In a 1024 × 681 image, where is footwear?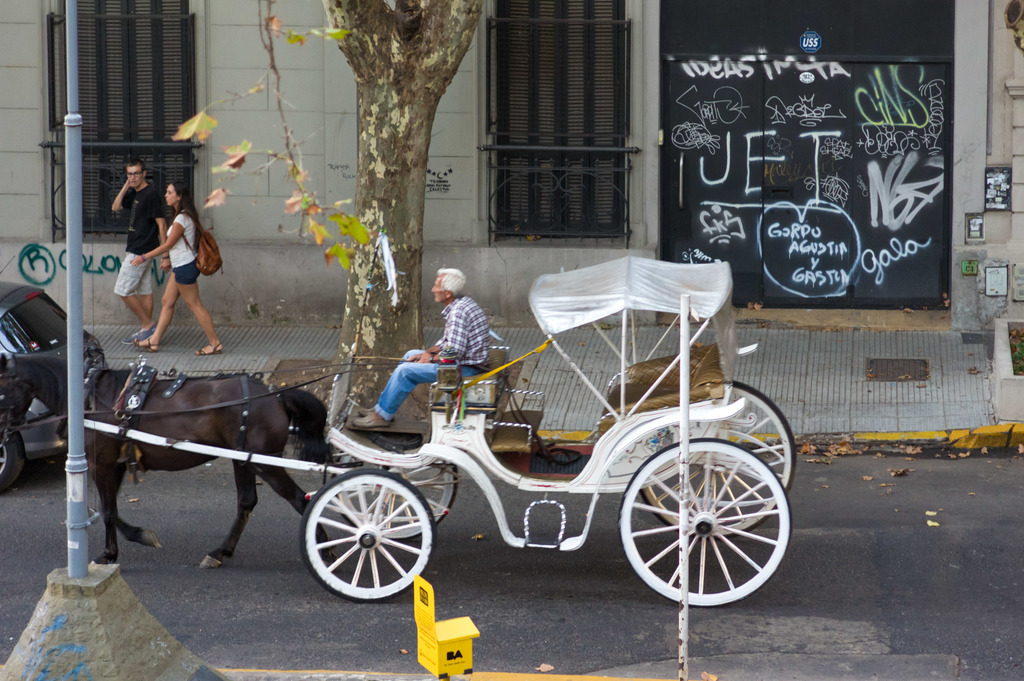
(x1=122, y1=334, x2=135, y2=344).
